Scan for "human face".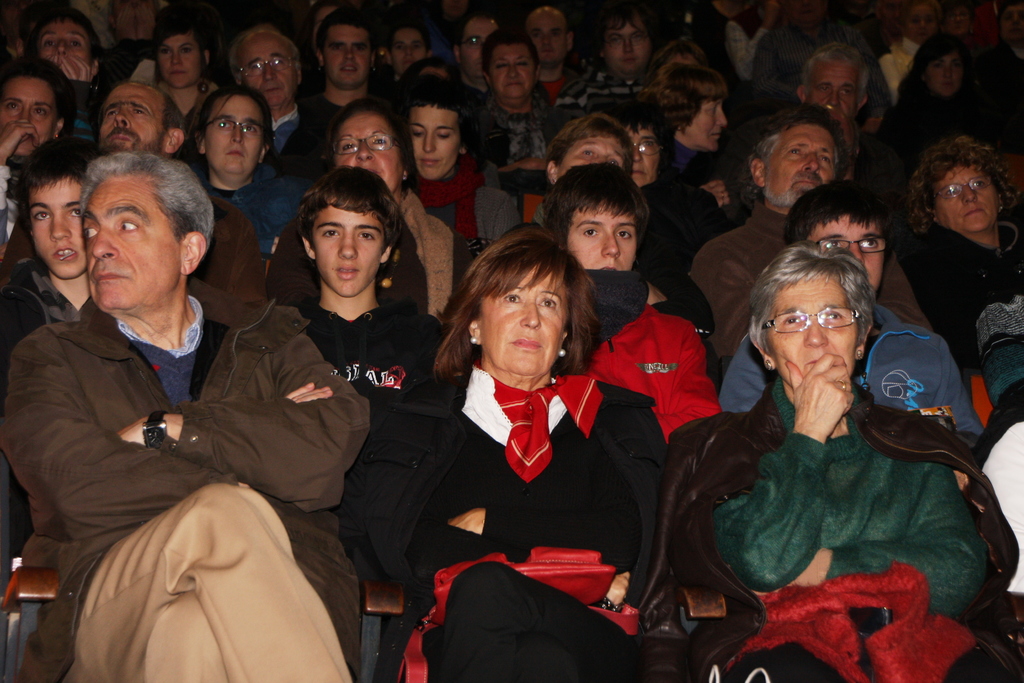
Scan result: bbox(83, 177, 179, 307).
